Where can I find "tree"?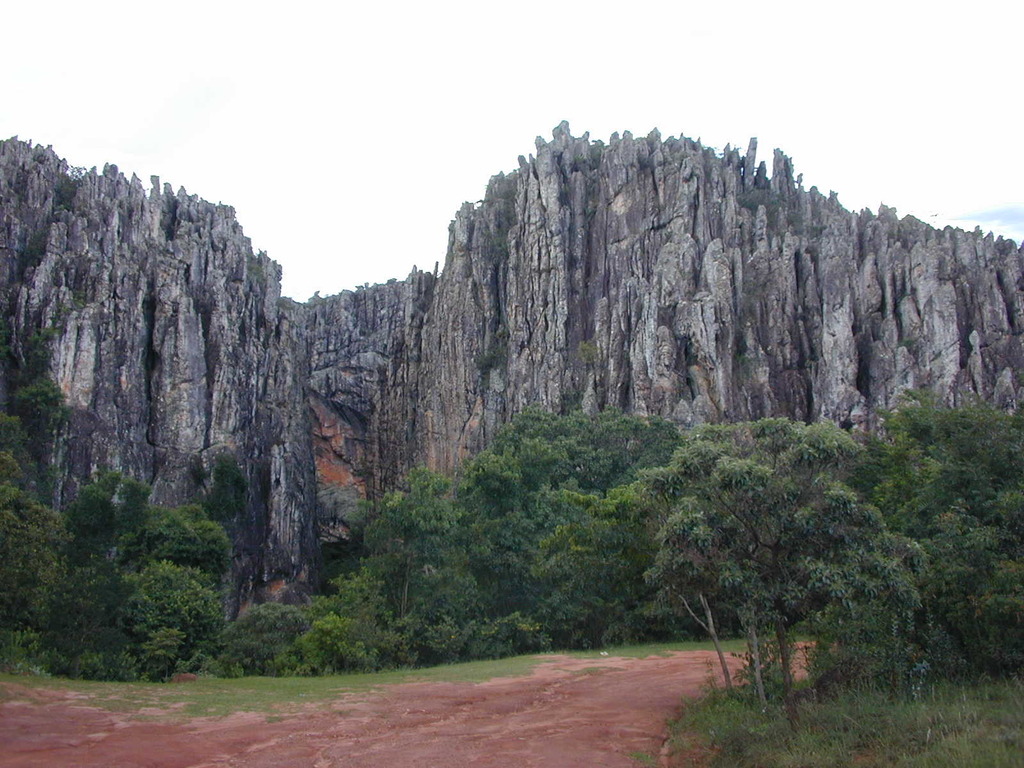
You can find it at crop(431, 397, 663, 659).
